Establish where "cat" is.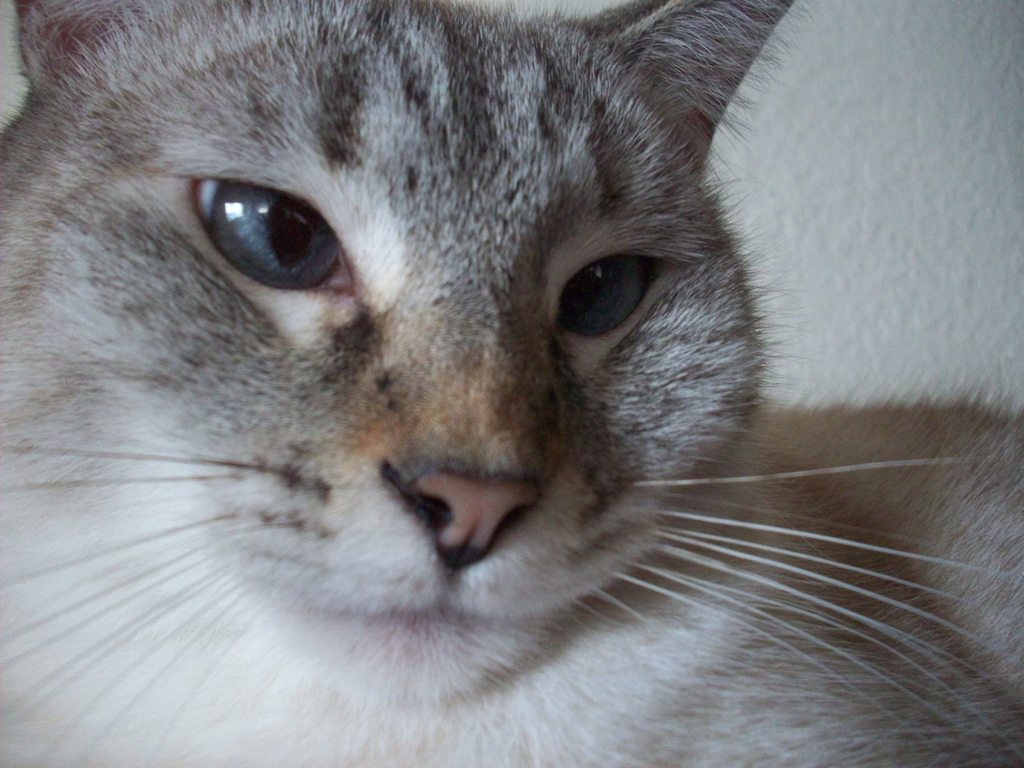
Established at [0,0,1023,767].
